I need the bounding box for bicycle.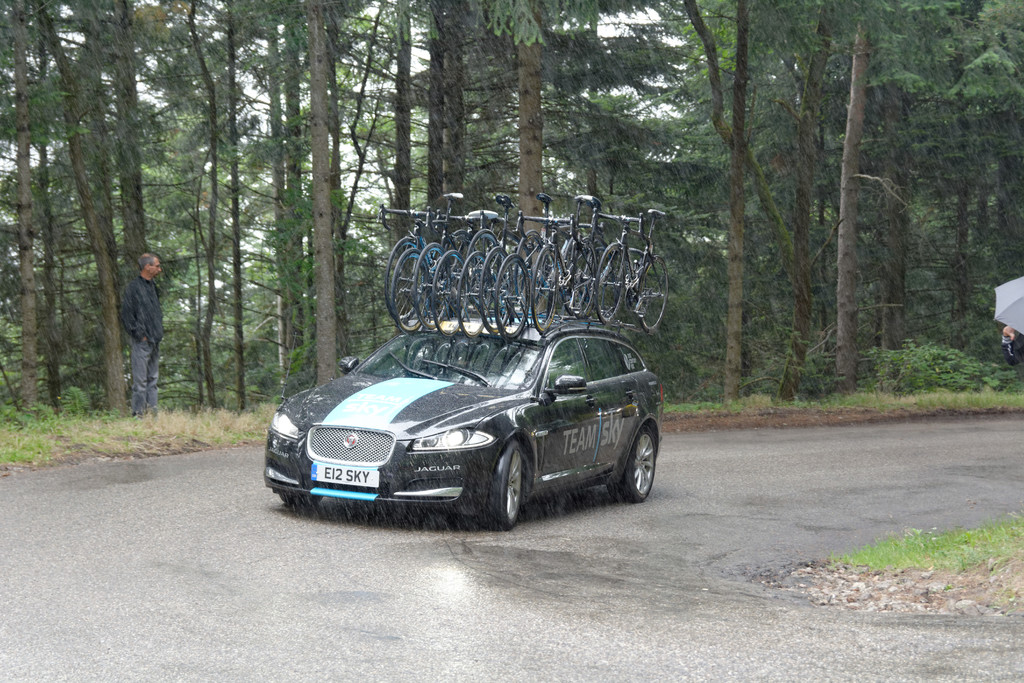
Here it is: {"x1": 438, "y1": 186, "x2": 513, "y2": 324}.
